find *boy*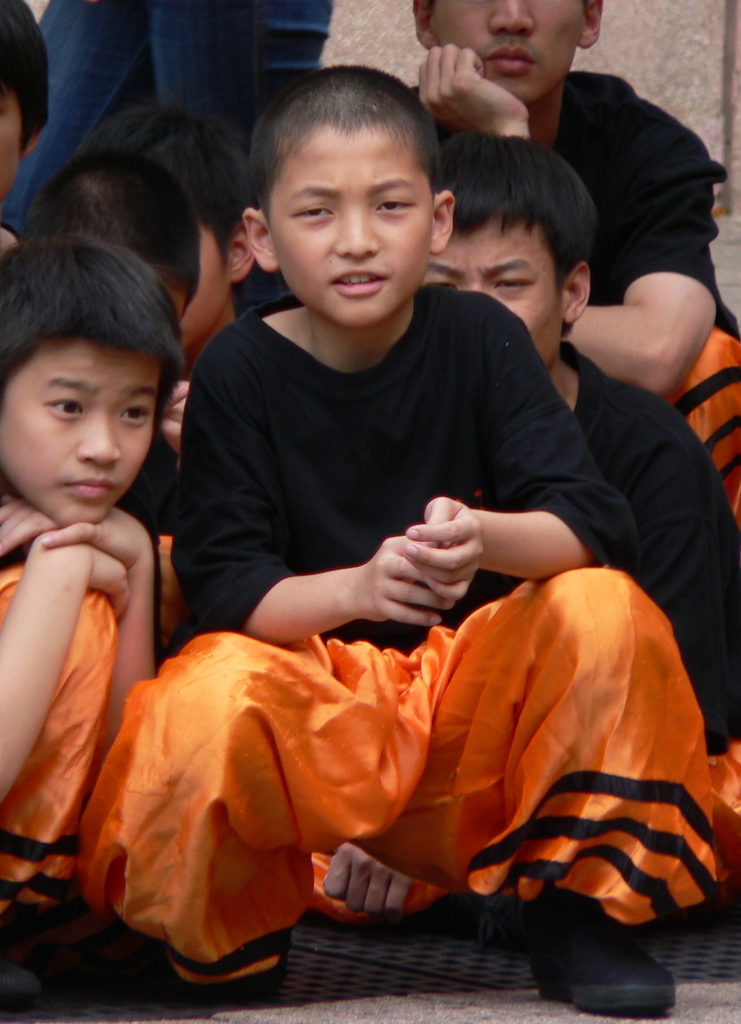
61 98 264 390
